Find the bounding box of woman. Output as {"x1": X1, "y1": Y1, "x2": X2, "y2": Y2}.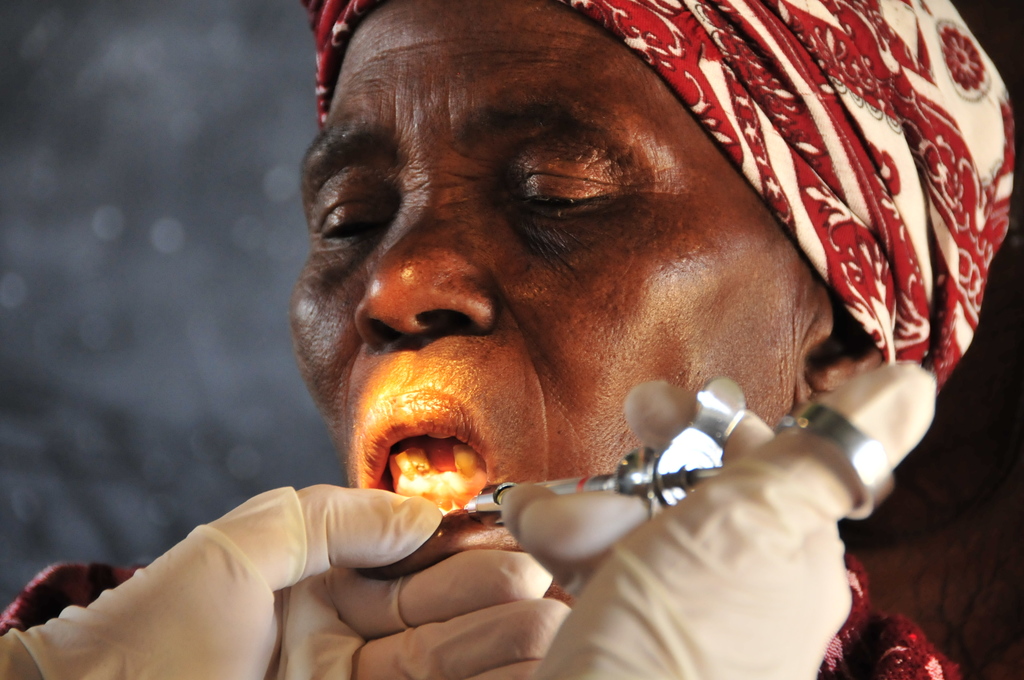
{"x1": 0, "y1": 0, "x2": 1023, "y2": 679}.
